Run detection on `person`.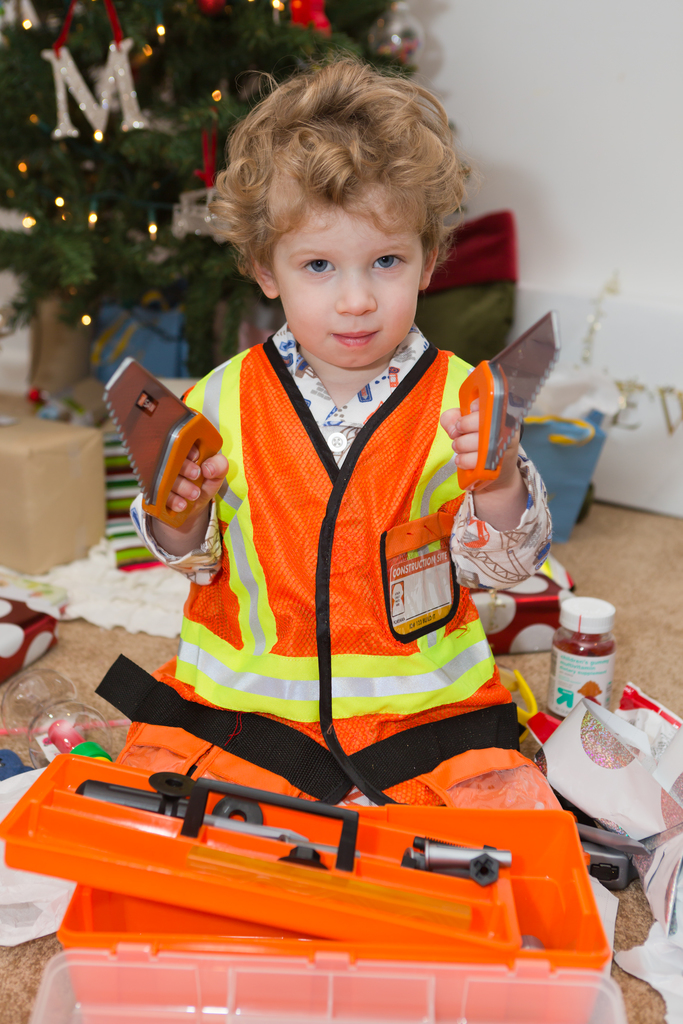
Result: [x1=135, y1=195, x2=538, y2=828].
